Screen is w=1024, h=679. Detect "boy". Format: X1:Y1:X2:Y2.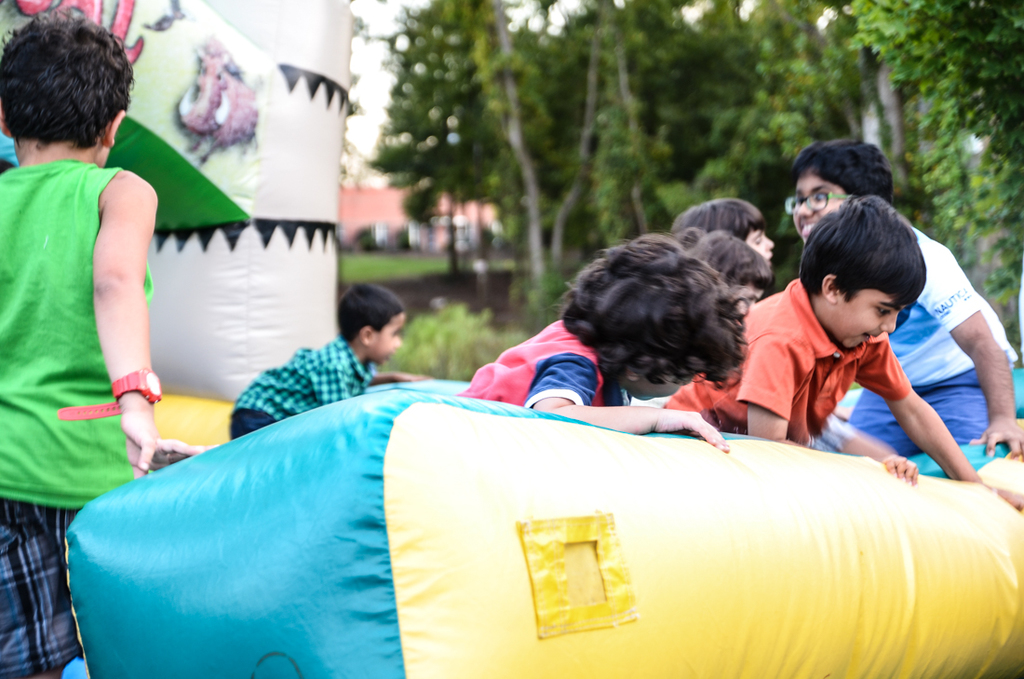
234:278:431:437.
